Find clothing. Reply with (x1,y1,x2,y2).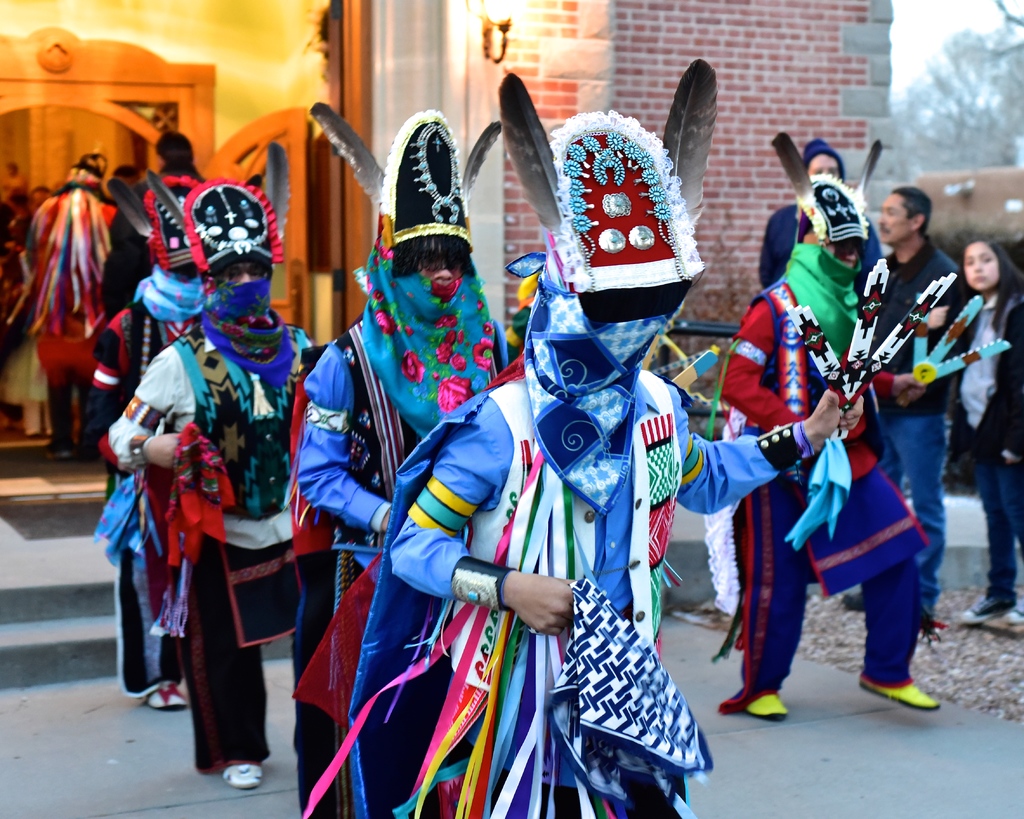
(293,311,490,818).
